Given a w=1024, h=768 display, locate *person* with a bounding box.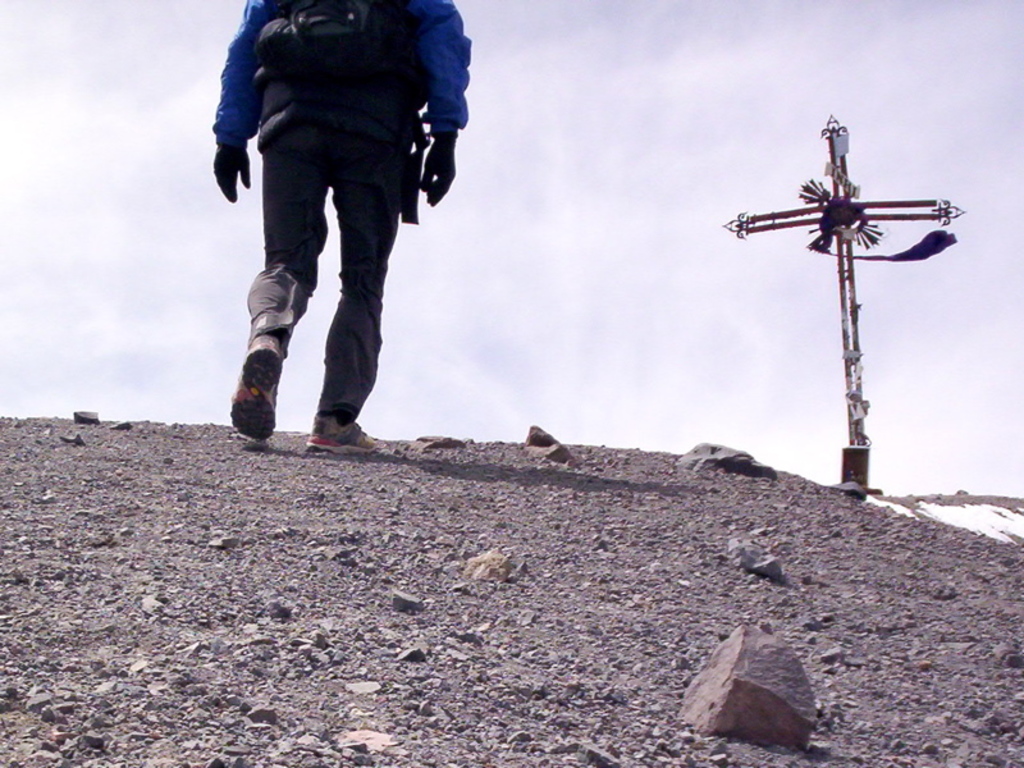
Located: {"x1": 207, "y1": 0, "x2": 468, "y2": 454}.
